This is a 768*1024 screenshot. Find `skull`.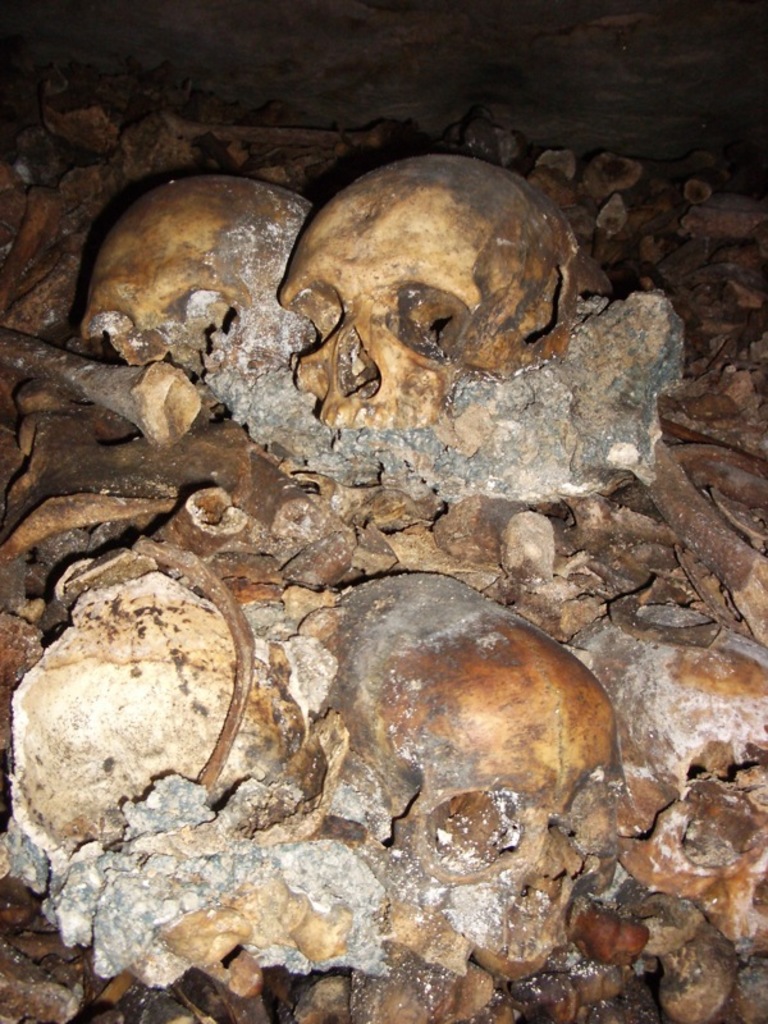
Bounding box: (left=287, top=575, right=618, bottom=1023).
